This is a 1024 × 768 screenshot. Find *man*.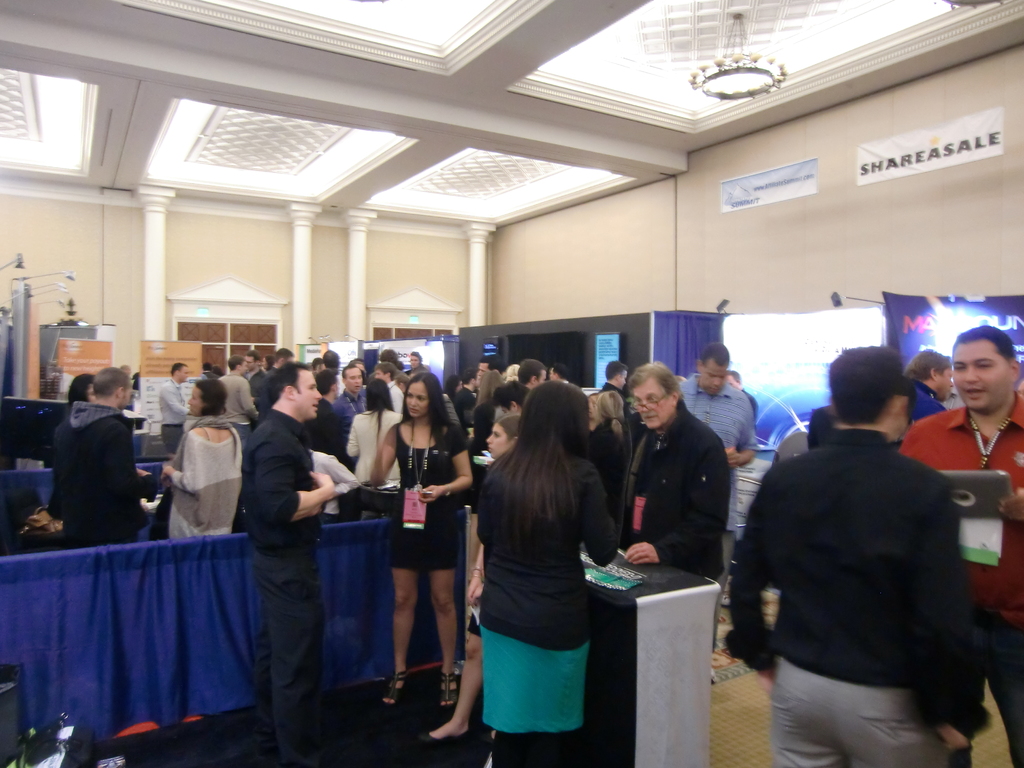
Bounding box: x1=449 y1=363 x2=479 y2=434.
